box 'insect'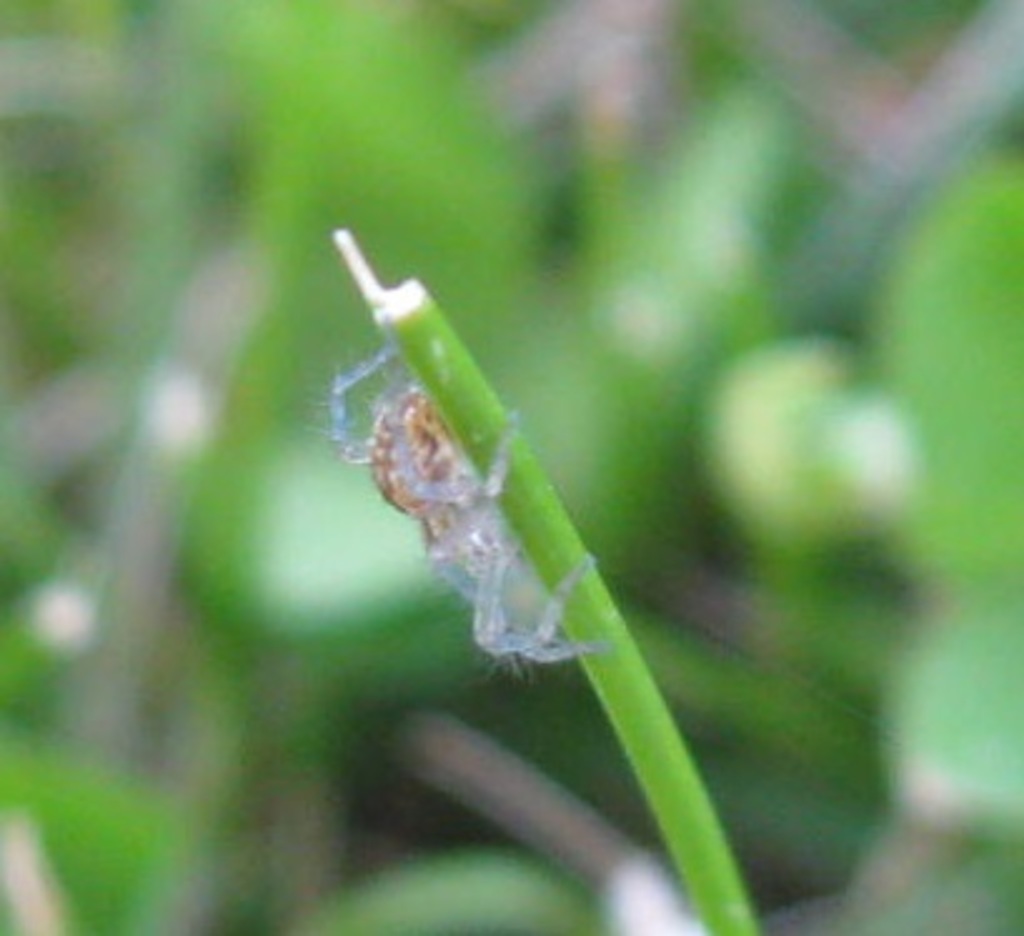
[303,338,601,686]
